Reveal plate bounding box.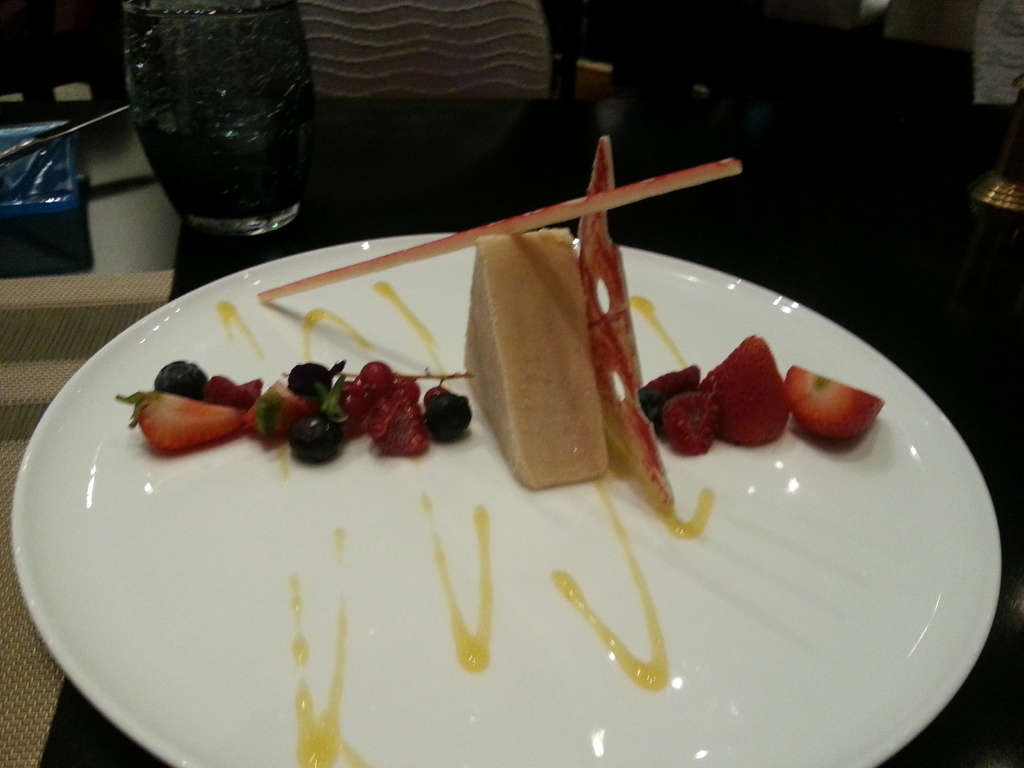
Revealed: [x1=2, y1=229, x2=1008, y2=767].
